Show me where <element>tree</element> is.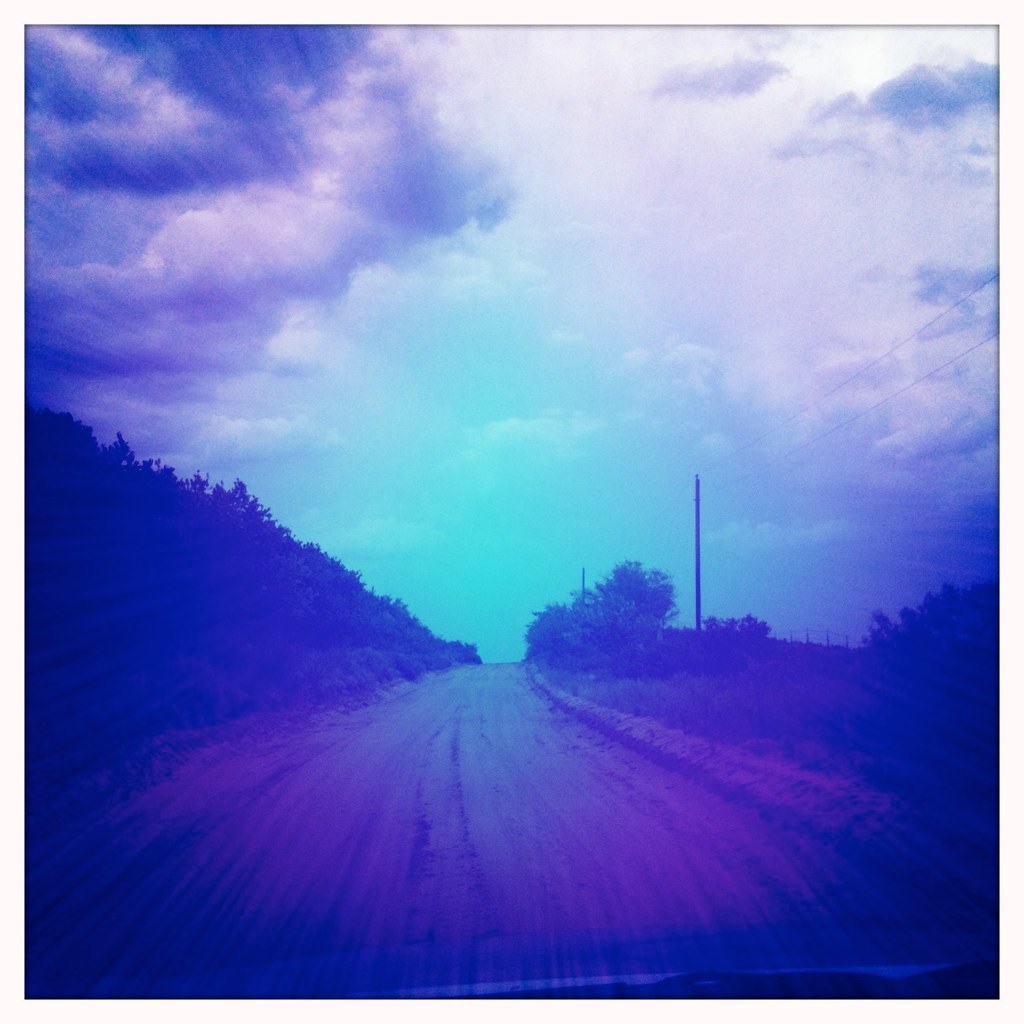
<element>tree</element> is at l=551, t=539, r=700, b=714.
